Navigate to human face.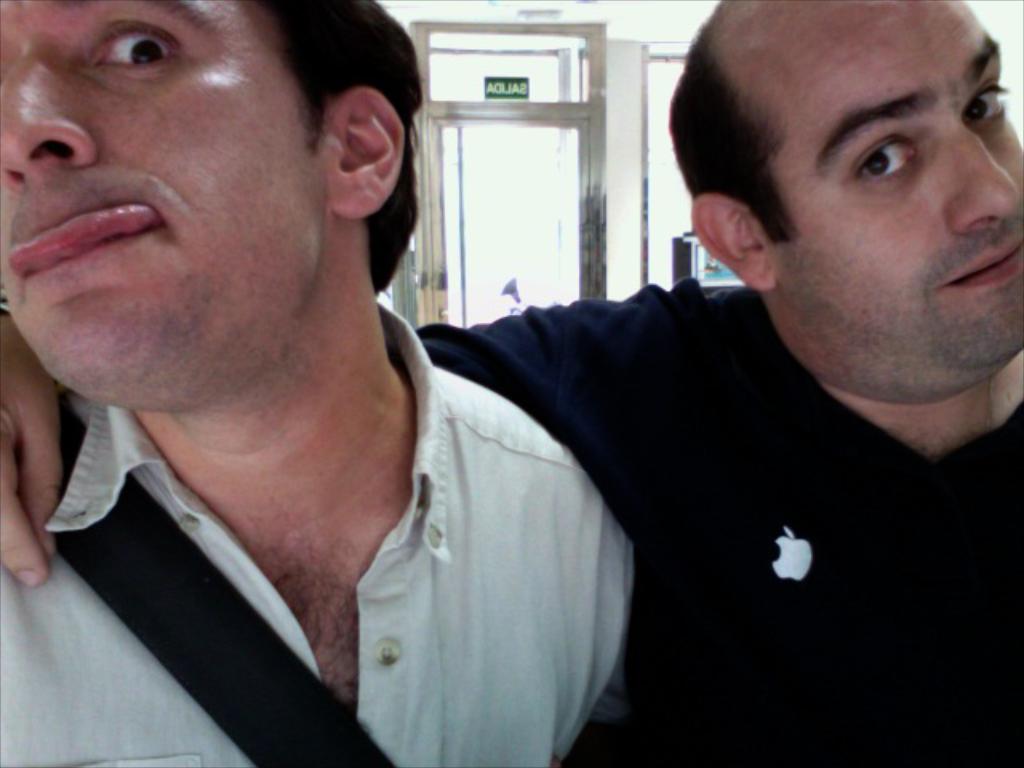
Navigation target: (x1=0, y1=0, x2=330, y2=410).
